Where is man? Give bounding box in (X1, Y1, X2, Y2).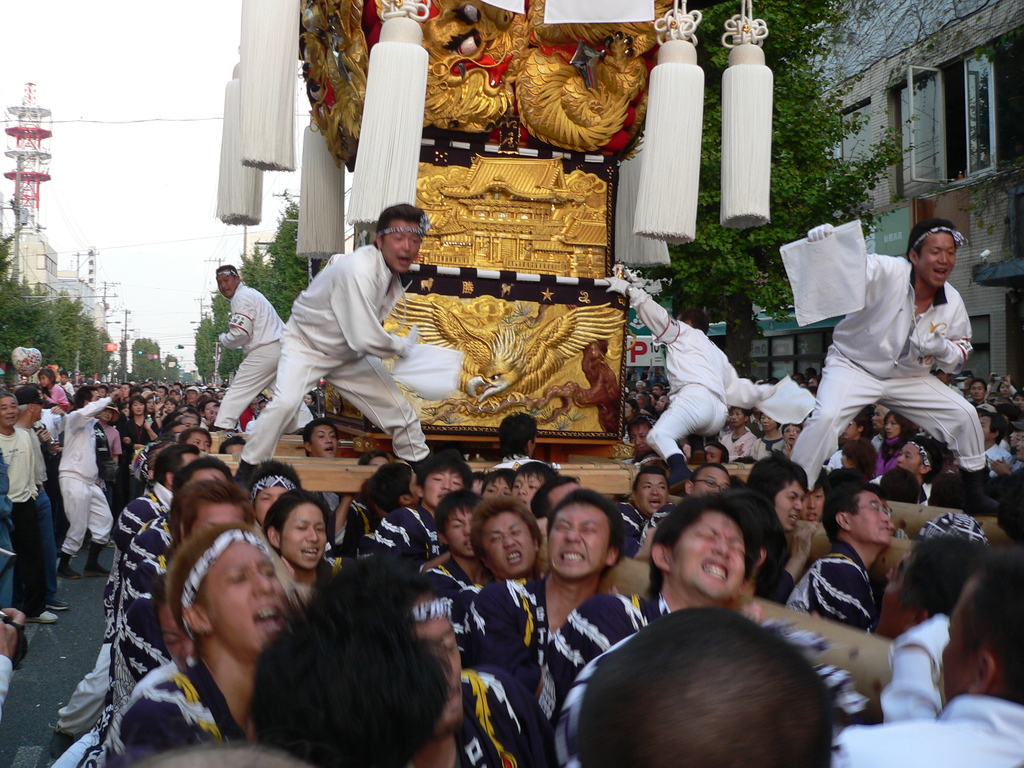
(719, 401, 749, 460).
